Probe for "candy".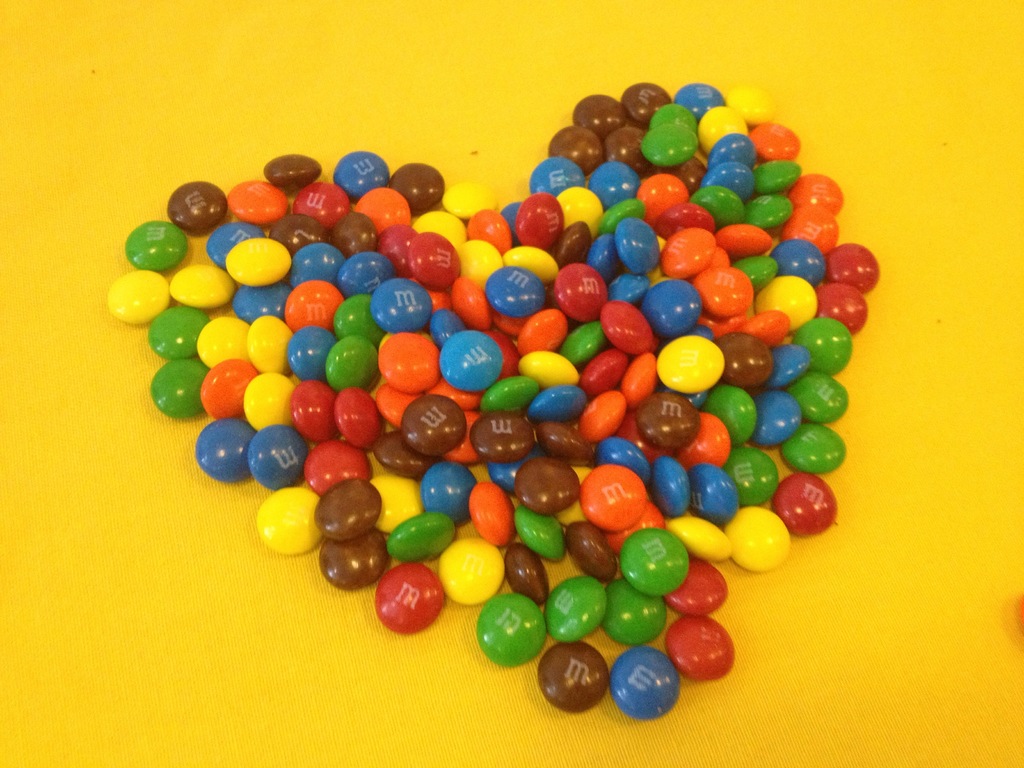
Probe result: 99, 72, 895, 716.
